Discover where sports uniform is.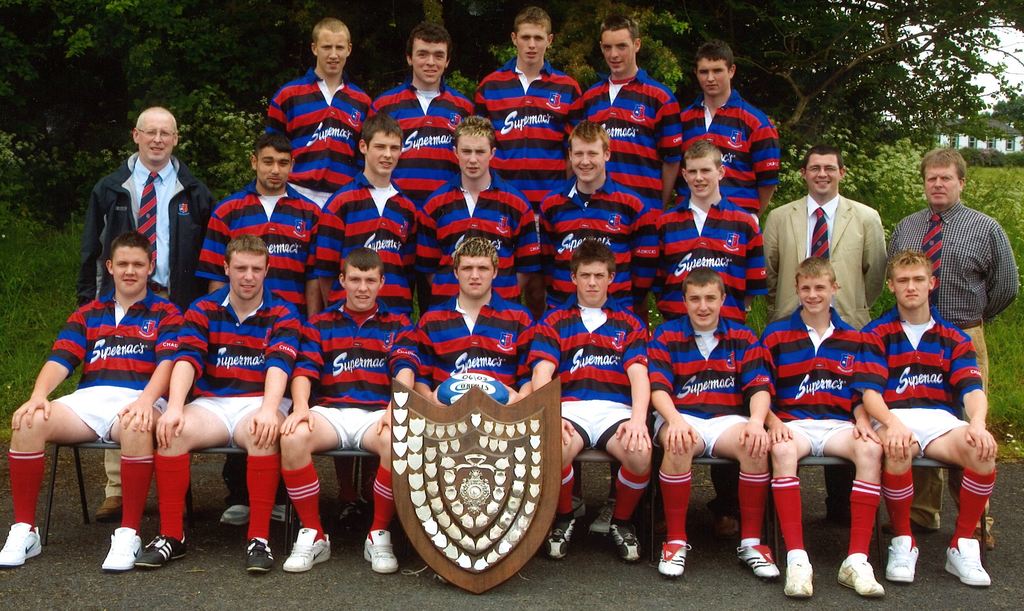
Discovered at [left=577, top=53, right=690, bottom=209].
